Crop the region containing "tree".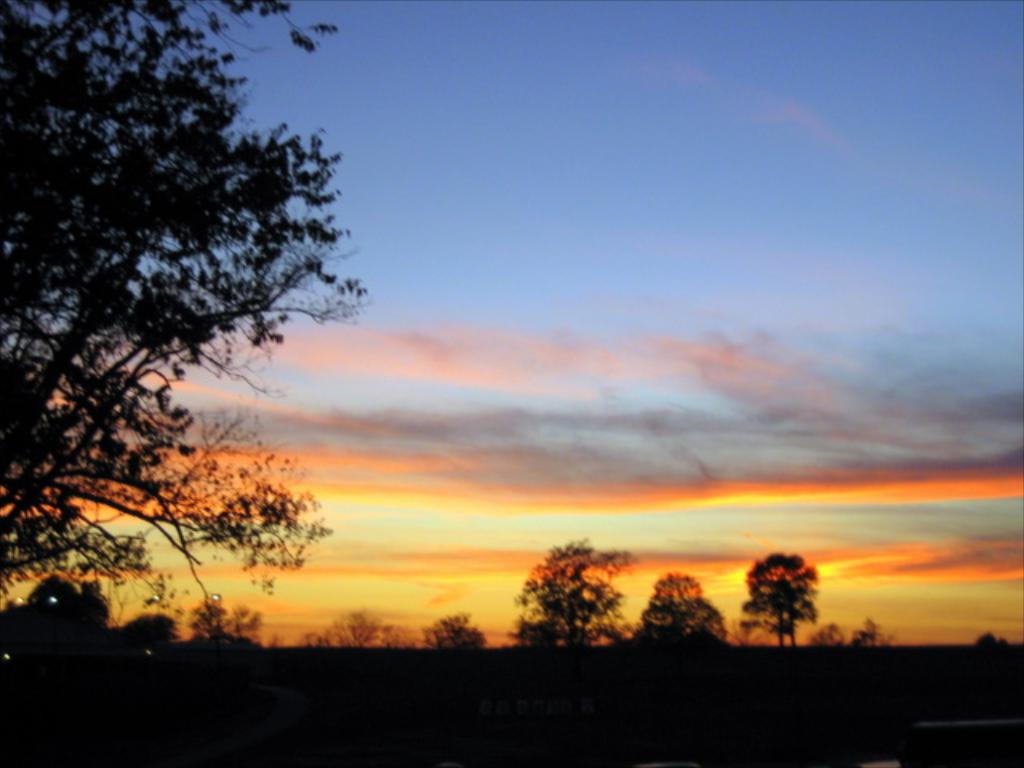
Crop region: {"x1": 192, "y1": 590, "x2": 264, "y2": 646}.
